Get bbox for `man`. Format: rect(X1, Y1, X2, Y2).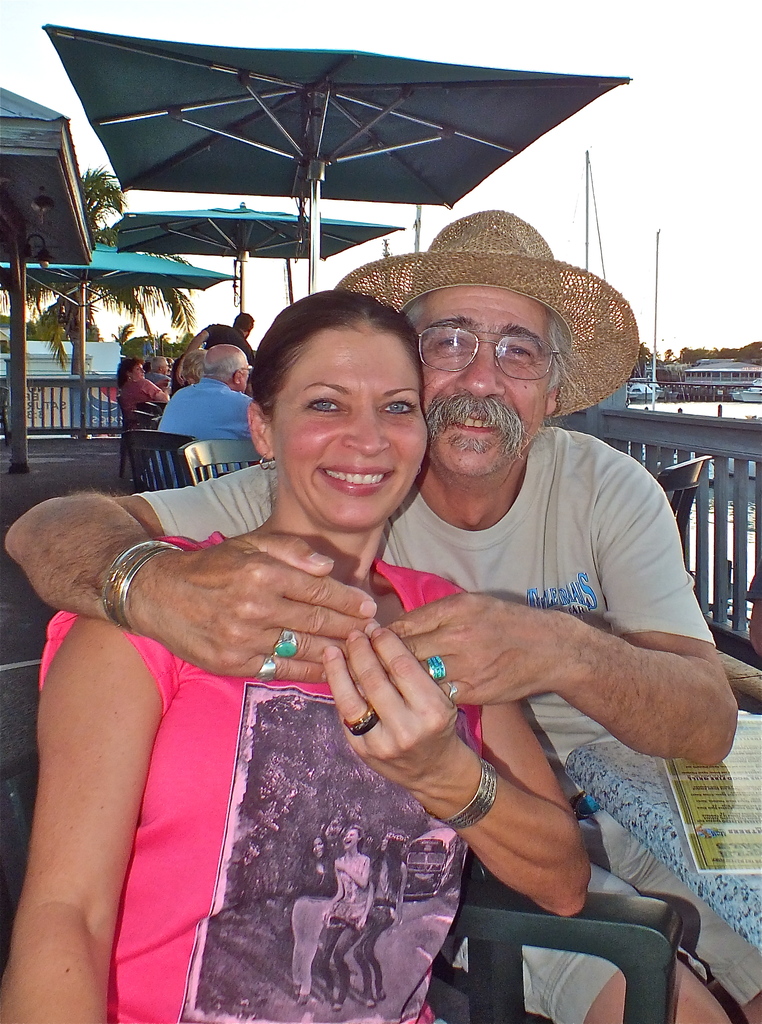
rect(3, 208, 761, 1023).
